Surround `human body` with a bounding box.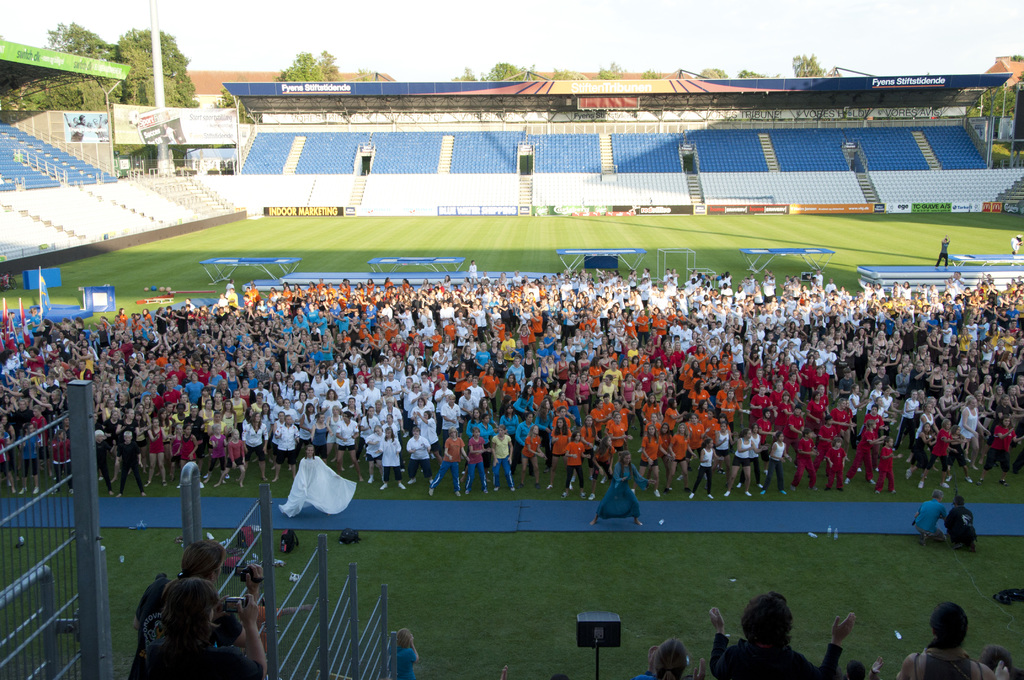
region(581, 335, 593, 359).
